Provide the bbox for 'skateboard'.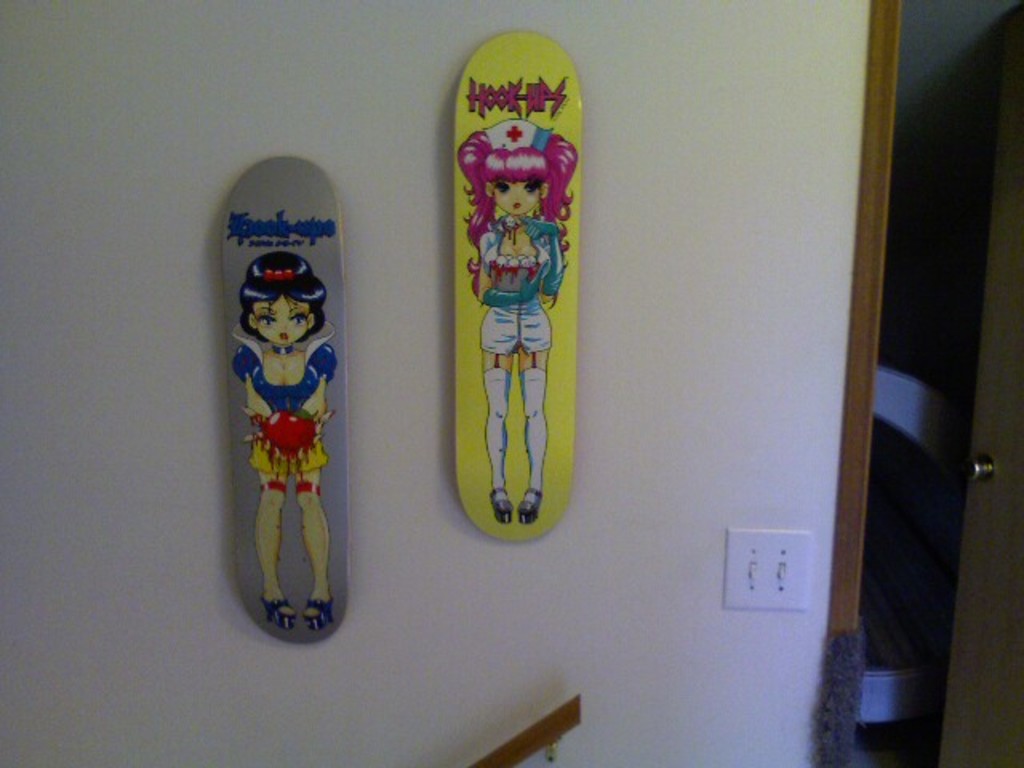
216 152 342 667.
